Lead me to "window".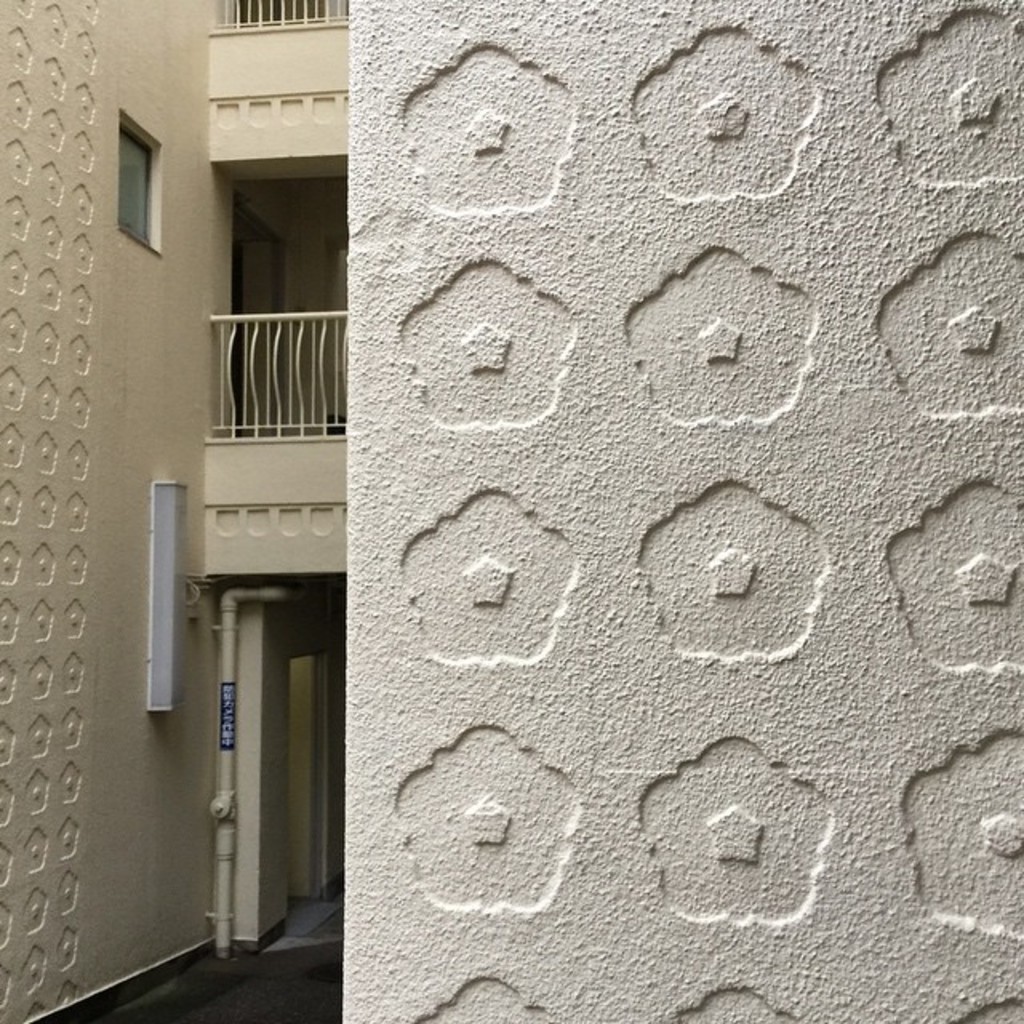
Lead to <region>114, 110, 168, 256</region>.
